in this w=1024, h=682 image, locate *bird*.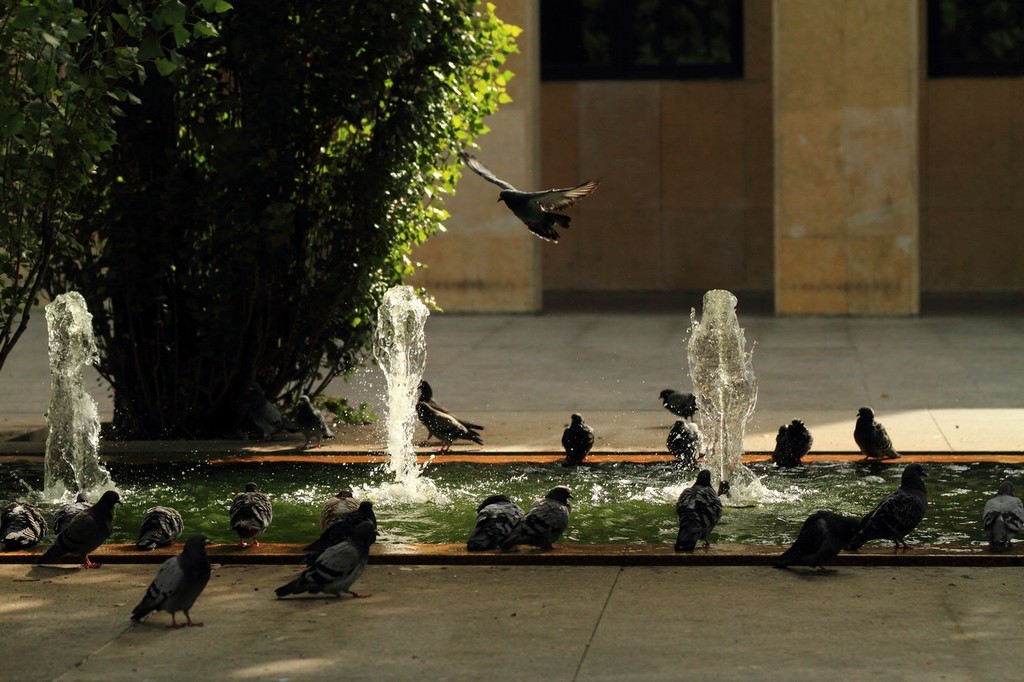
Bounding box: 854, 403, 905, 461.
